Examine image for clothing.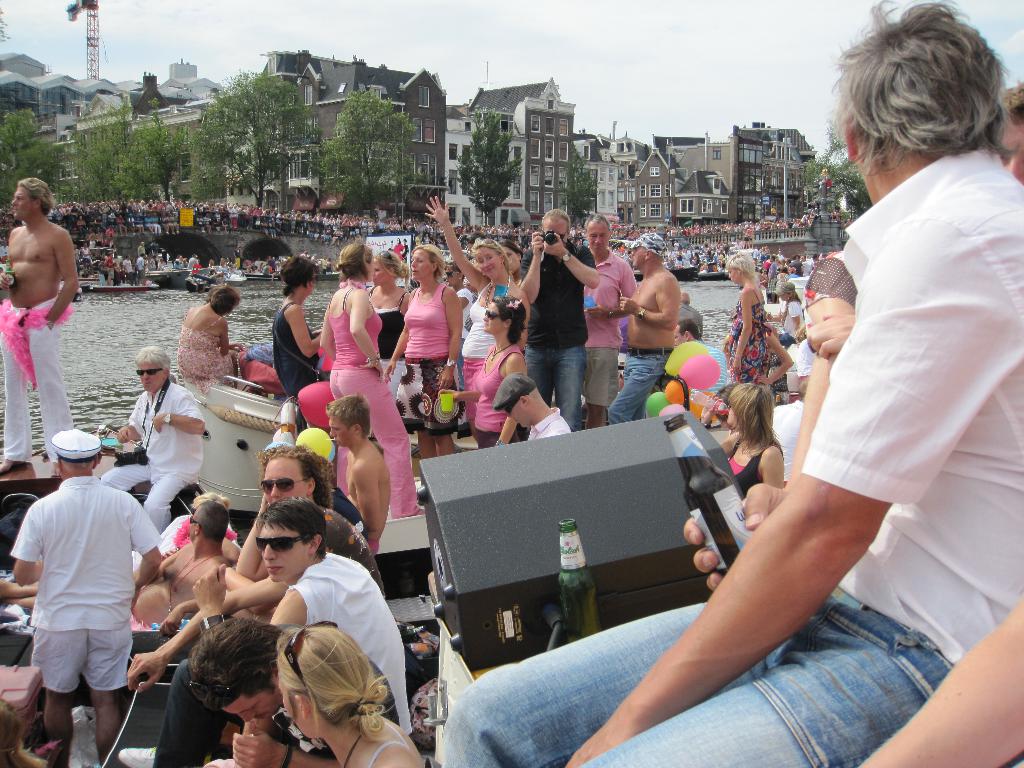
Examination result: detection(360, 287, 404, 361).
